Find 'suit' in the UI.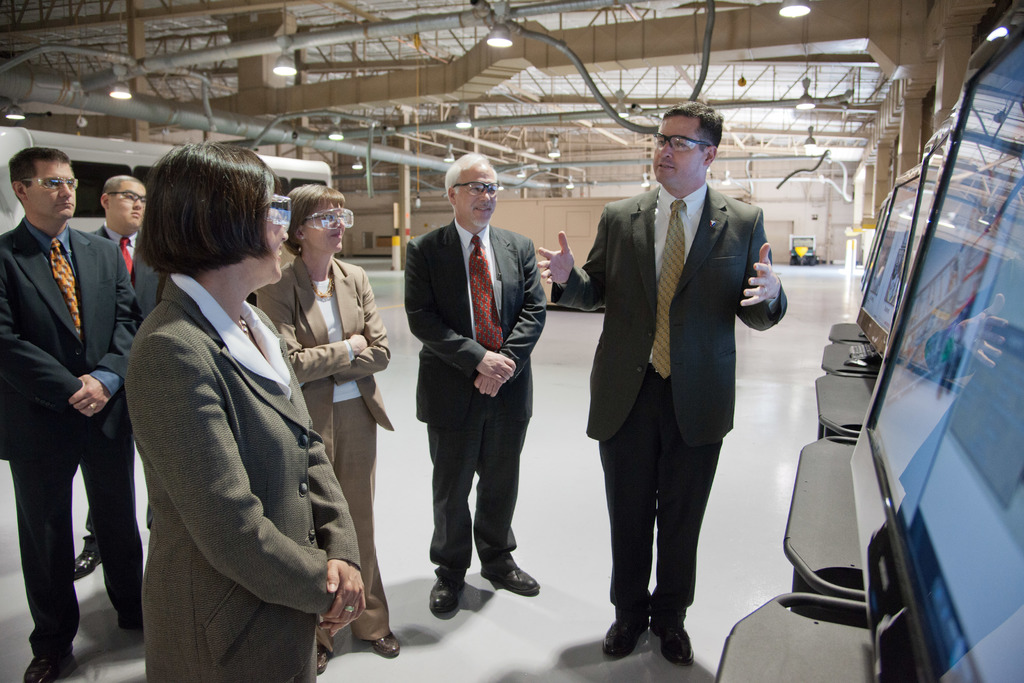
UI element at x1=121 y1=264 x2=365 y2=682.
